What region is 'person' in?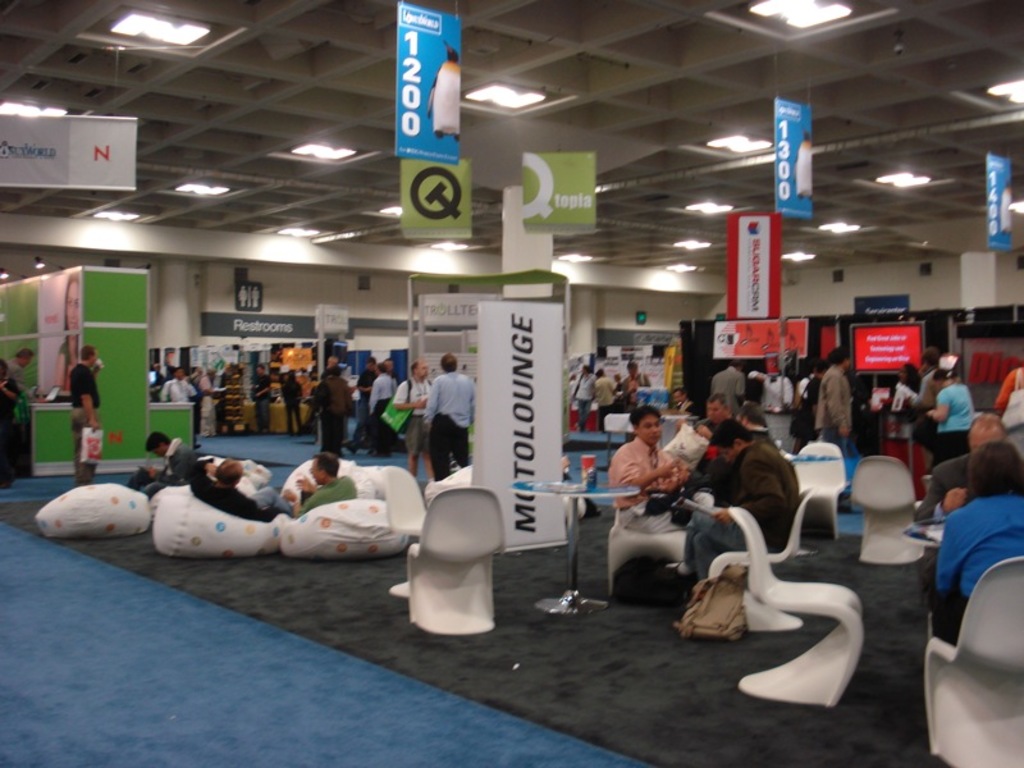
<region>133, 429, 195, 503</region>.
